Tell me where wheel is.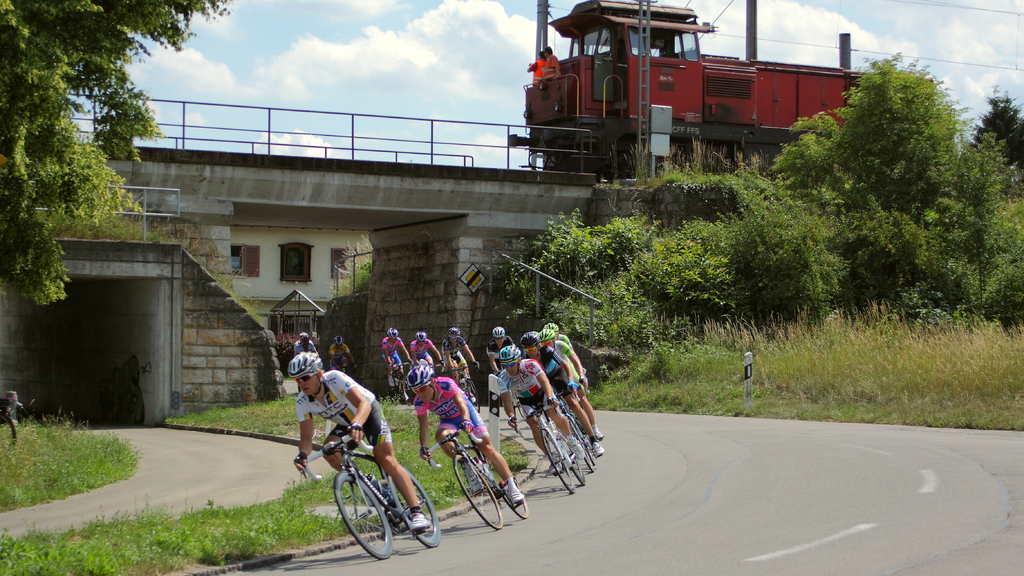
wheel is at (left=493, top=463, right=531, bottom=518).
